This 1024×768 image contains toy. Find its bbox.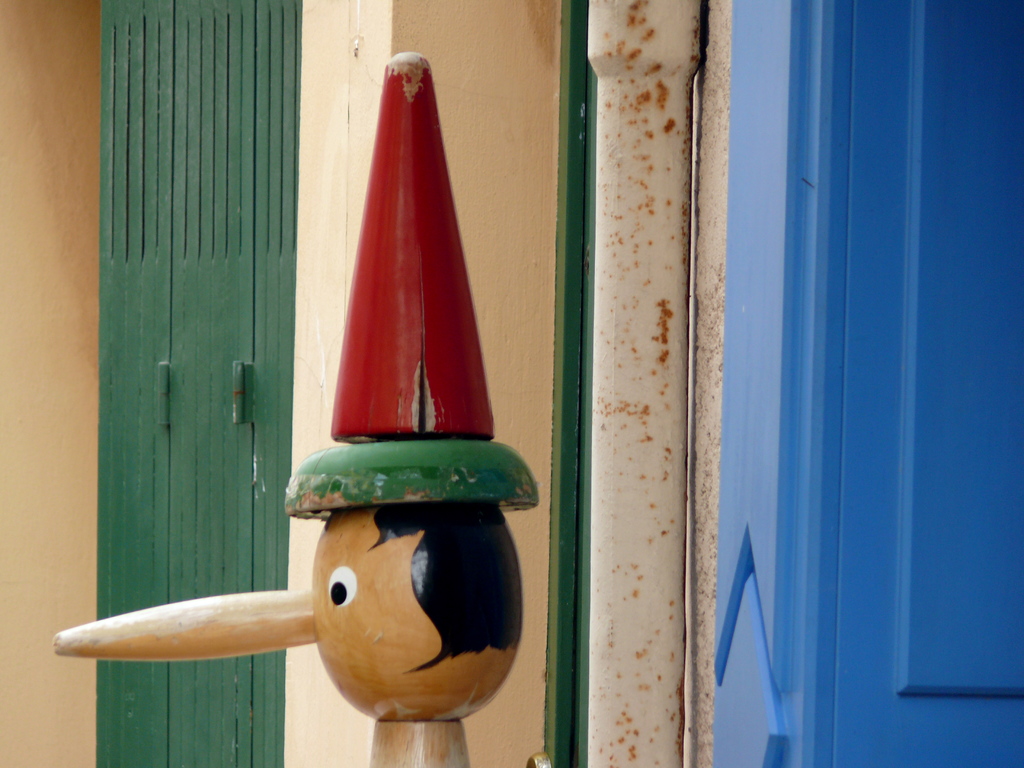
Rect(36, 28, 545, 767).
